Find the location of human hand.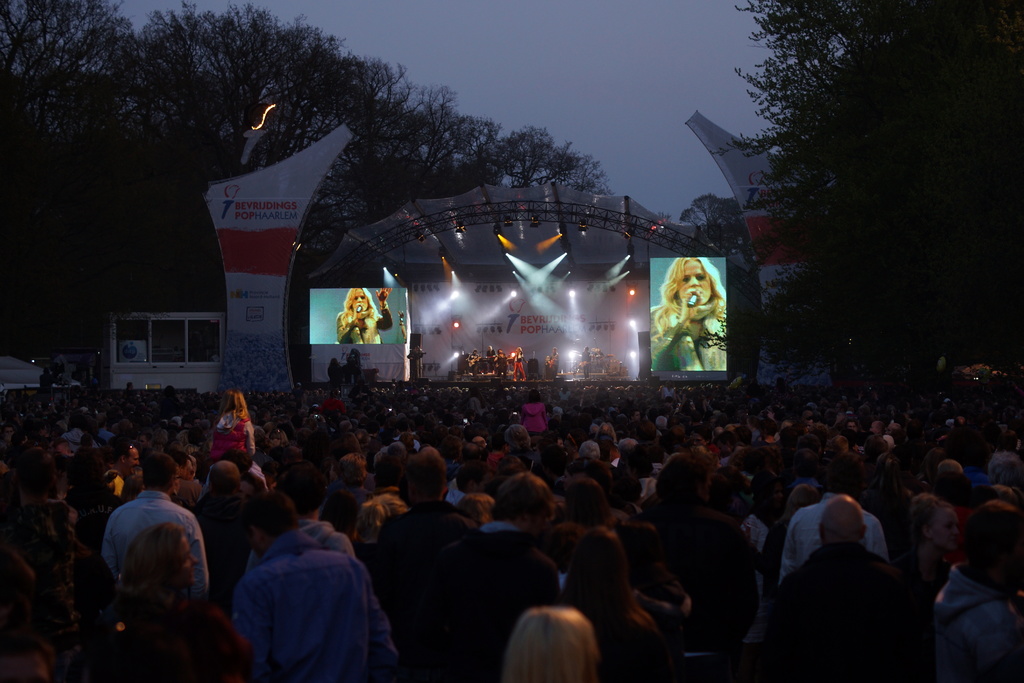
Location: BBox(353, 300, 367, 323).
